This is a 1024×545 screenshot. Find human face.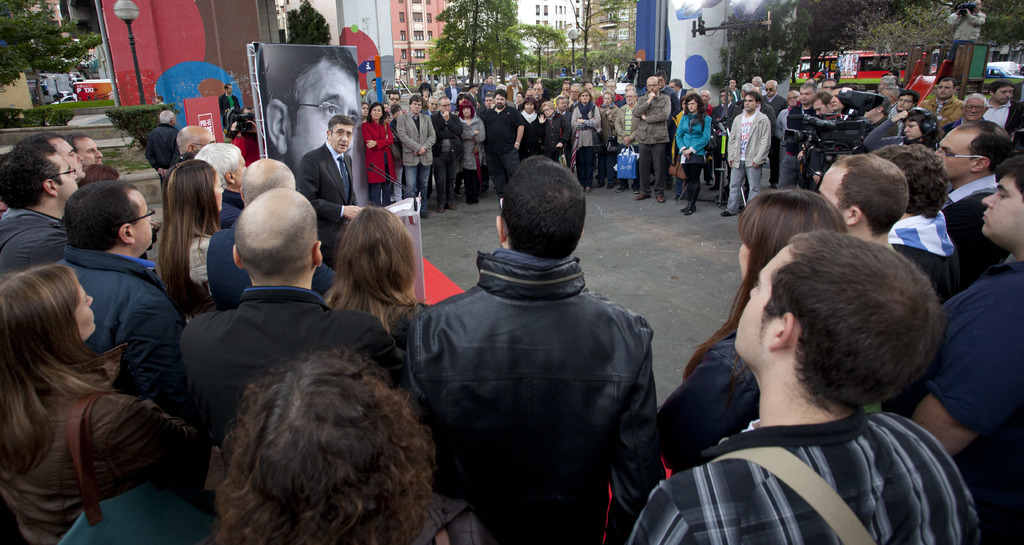
Bounding box: bbox(451, 77, 456, 84).
